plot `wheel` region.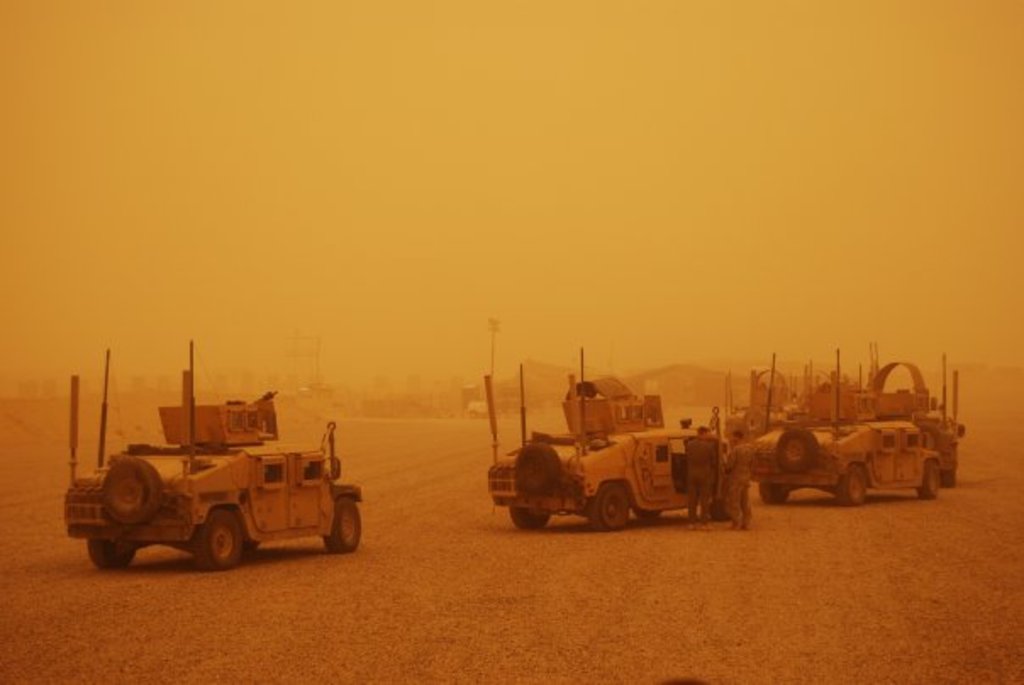
Plotted at [x1=938, y1=468, x2=956, y2=485].
